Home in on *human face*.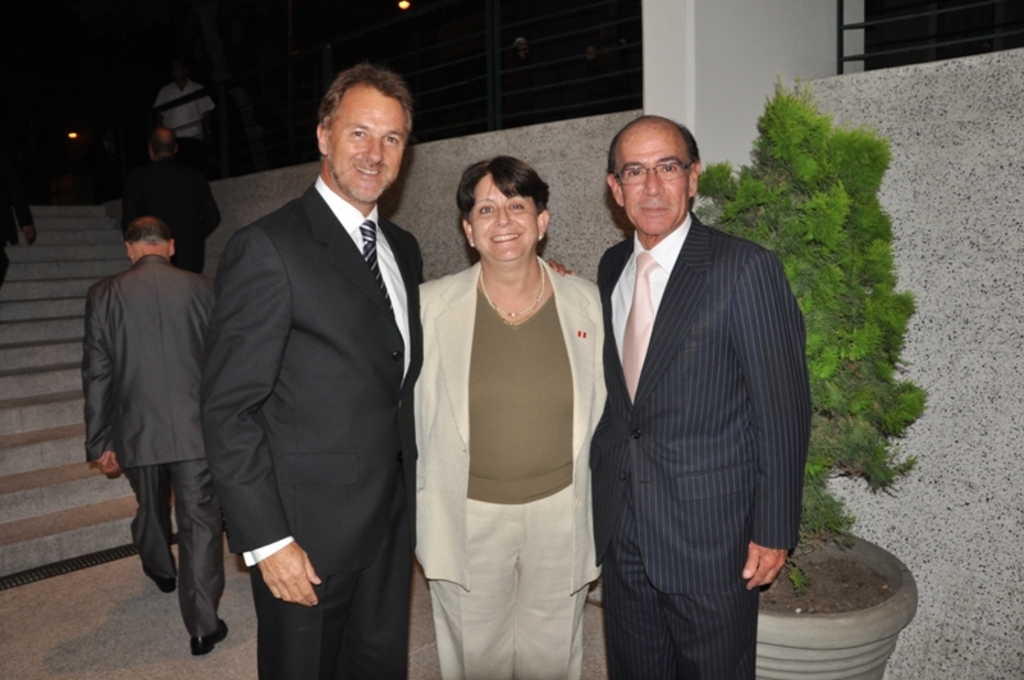
Homed in at select_region(625, 122, 691, 231).
